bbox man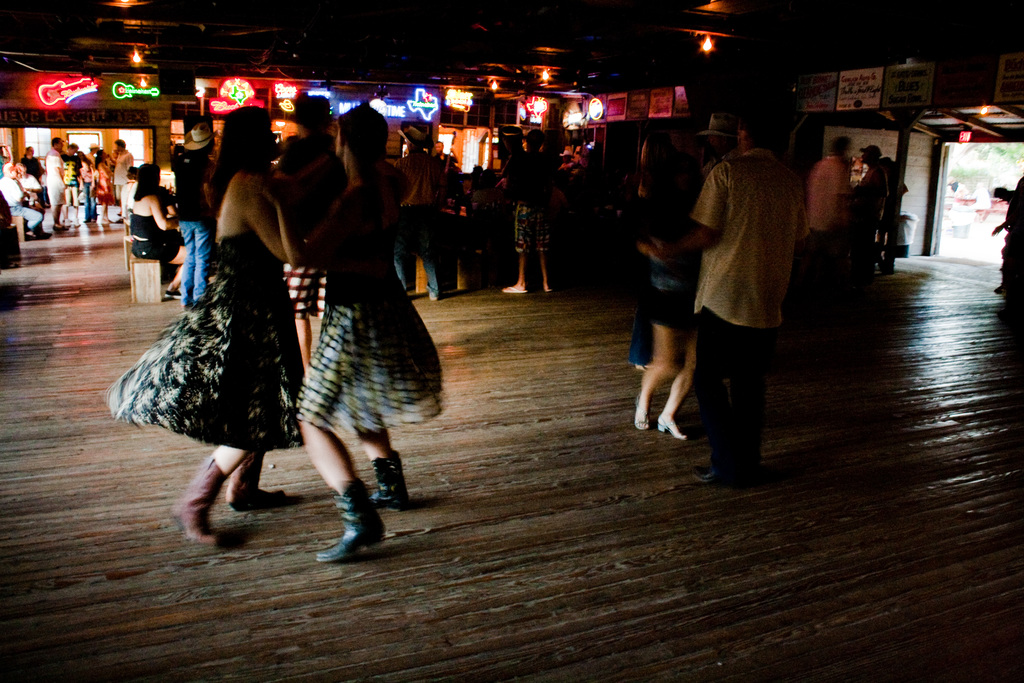
region(270, 94, 351, 379)
